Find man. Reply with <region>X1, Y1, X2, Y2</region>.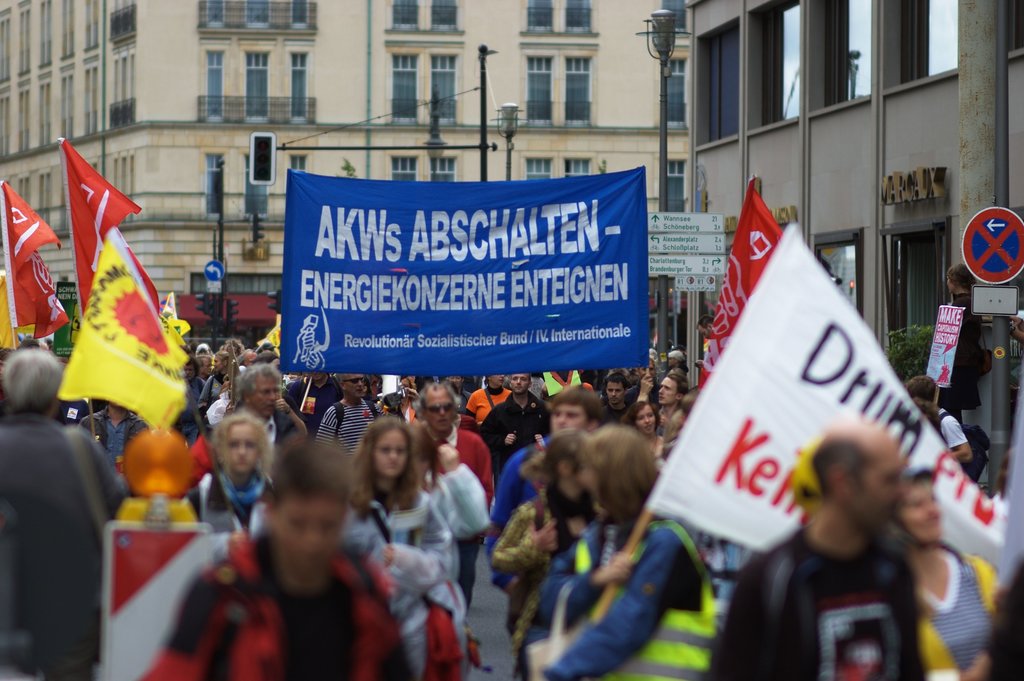
<region>641, 372, 687, 433</region>.
